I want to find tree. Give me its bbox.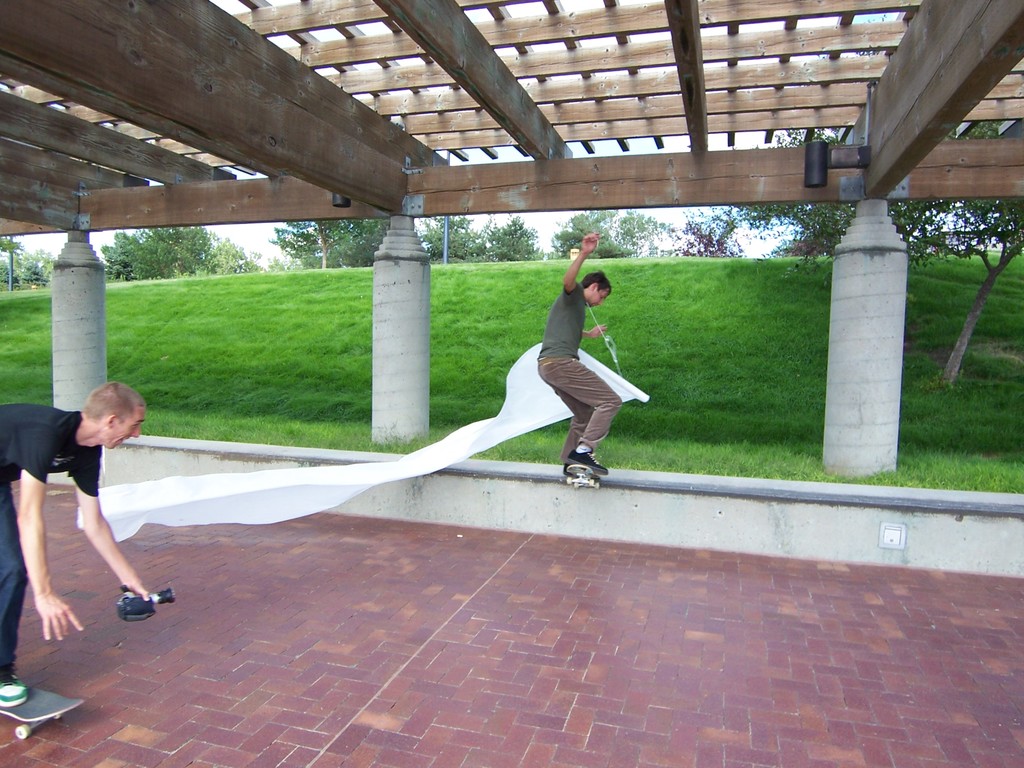
[x1=544, y1=211, x2=658, y2=254].
